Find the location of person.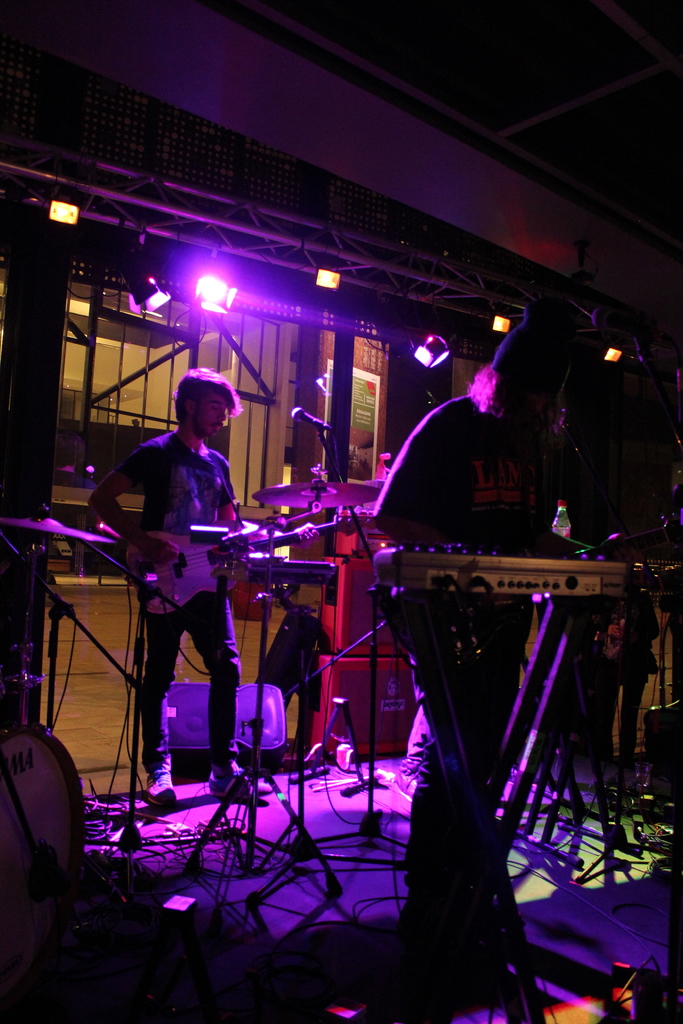
Location: (x1=101, y1=335, x2=266, y2=785).
